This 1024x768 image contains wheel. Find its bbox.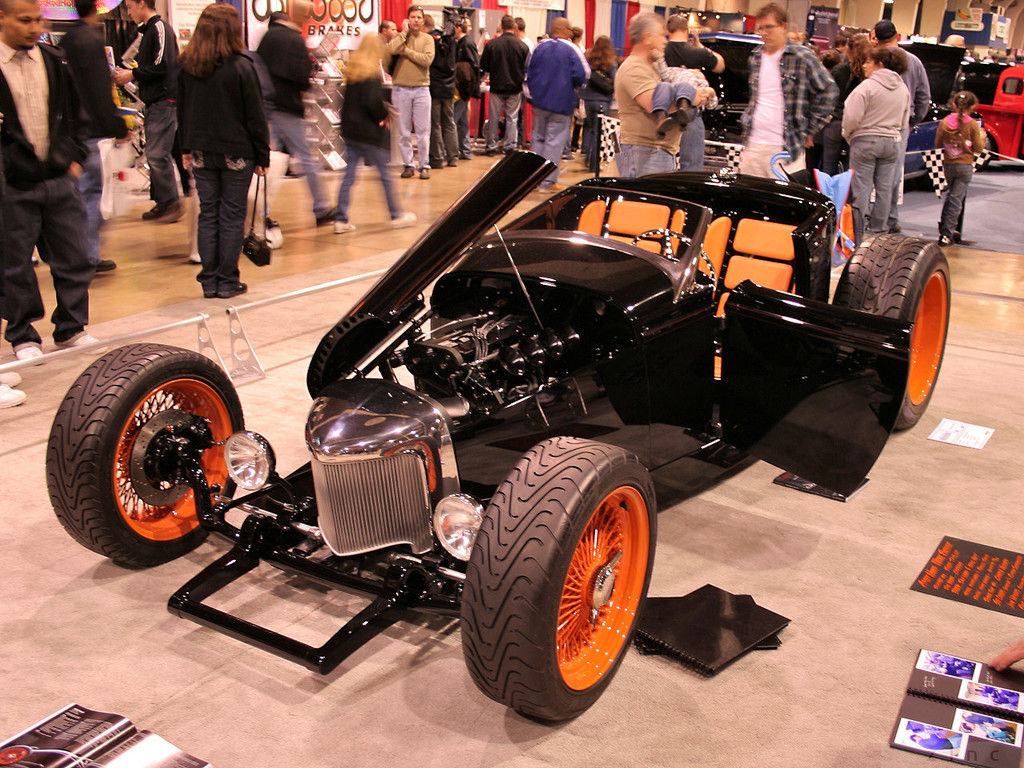
834 234 950 430.
